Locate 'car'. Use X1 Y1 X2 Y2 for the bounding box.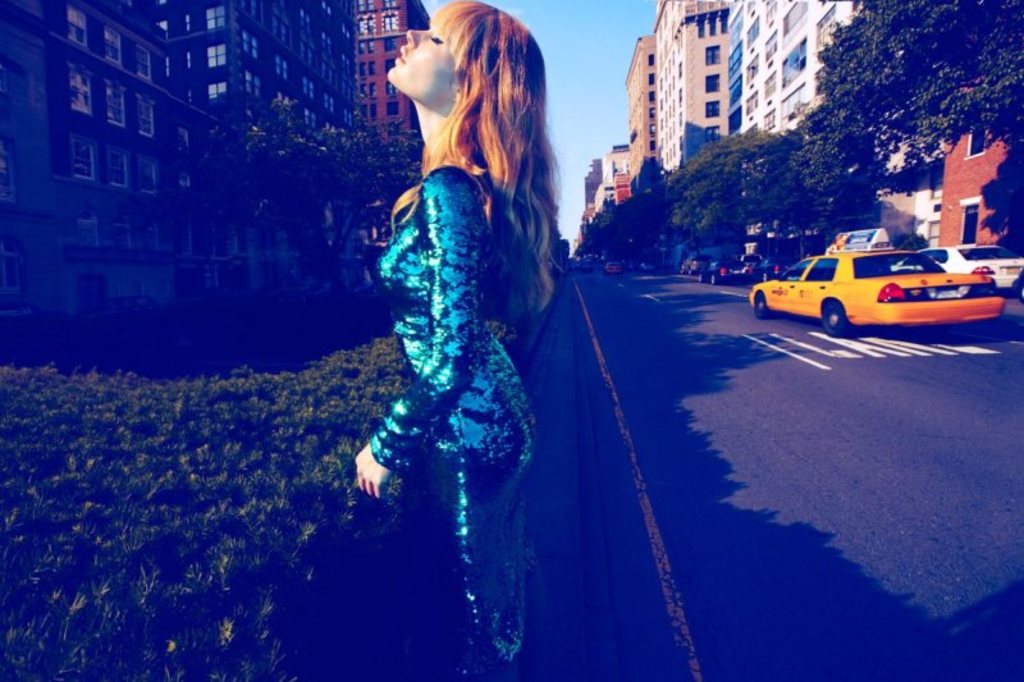
886 243 1023 298.
